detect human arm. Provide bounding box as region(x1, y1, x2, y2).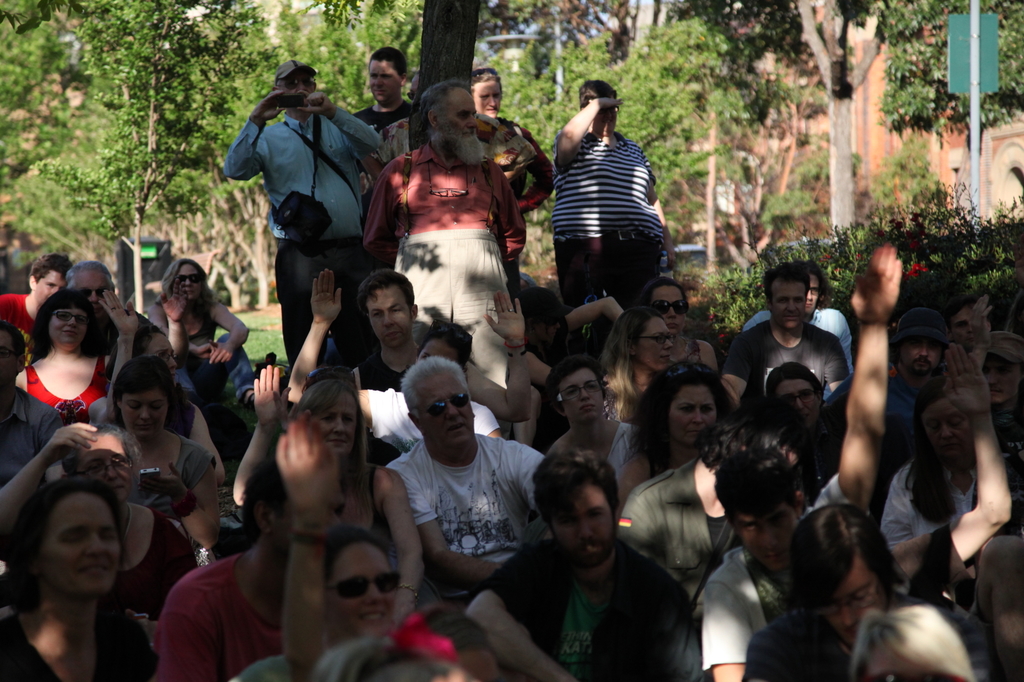
region(278, 399, 332, 681).
